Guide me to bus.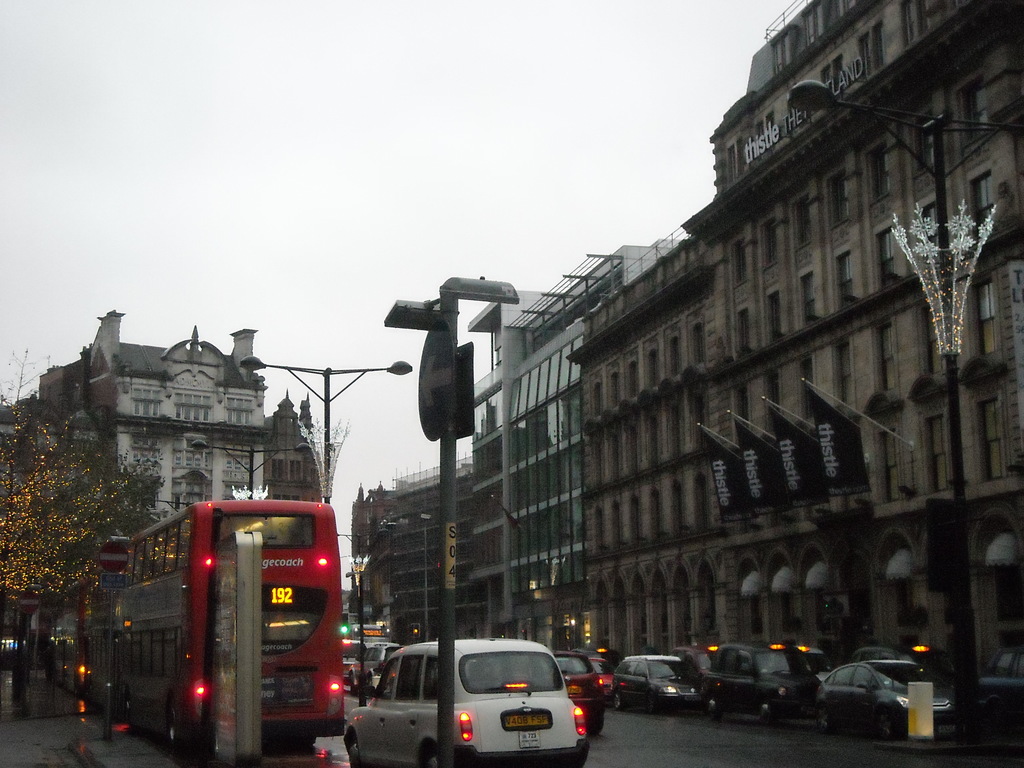
Guidance: <bbox>96, 493, 345, 749</bbox>.
